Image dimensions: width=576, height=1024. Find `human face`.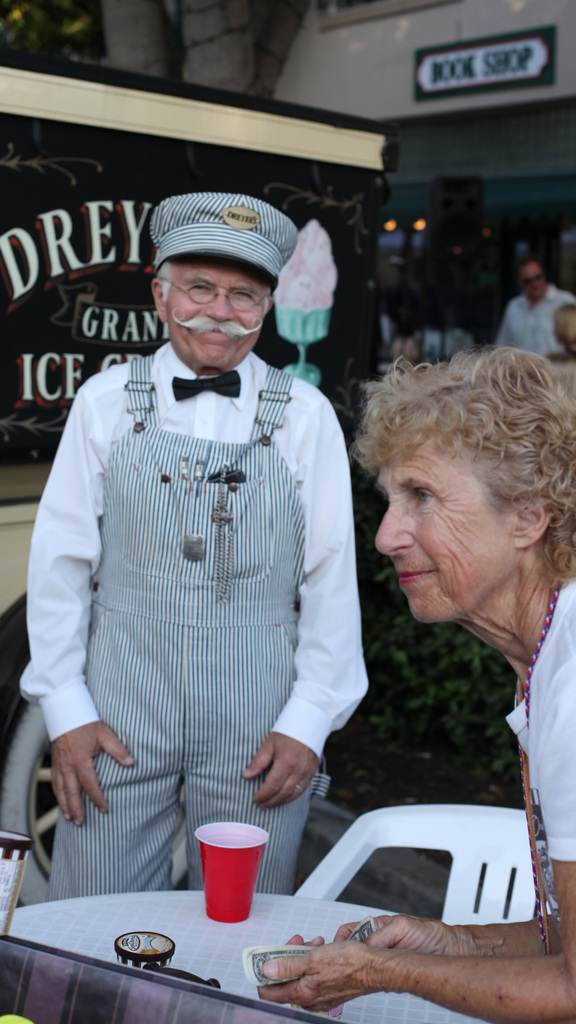
box=[373, 444, 516, 624].
